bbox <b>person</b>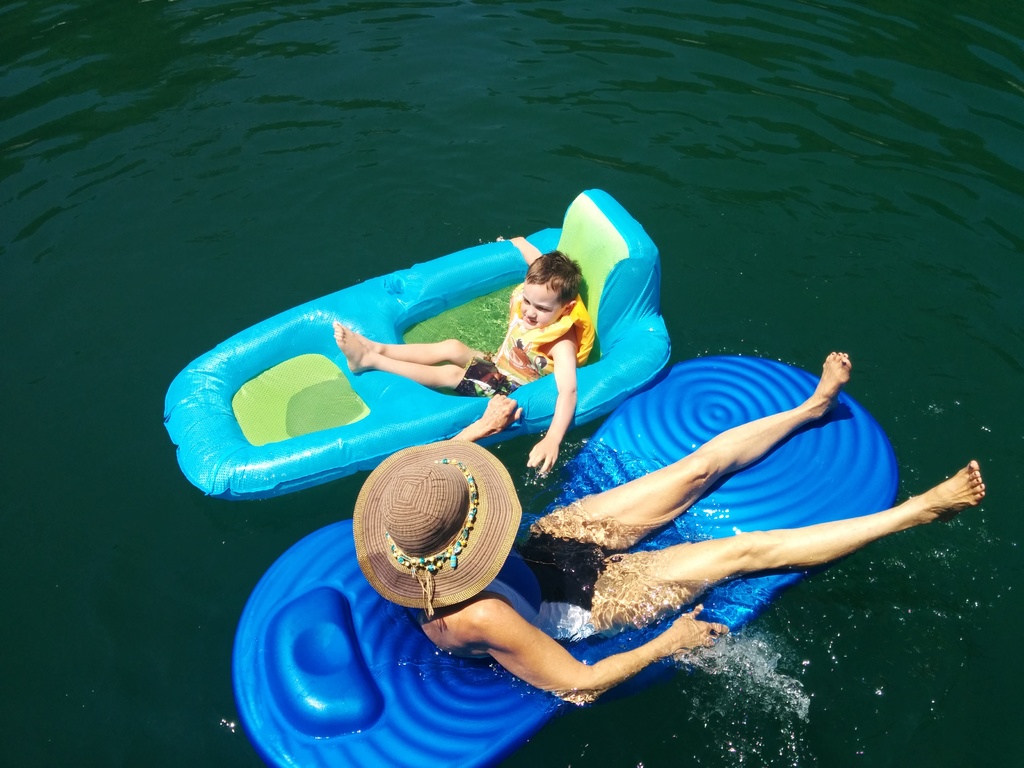
[x1=441, y1=351, x2=956, y2=689]
